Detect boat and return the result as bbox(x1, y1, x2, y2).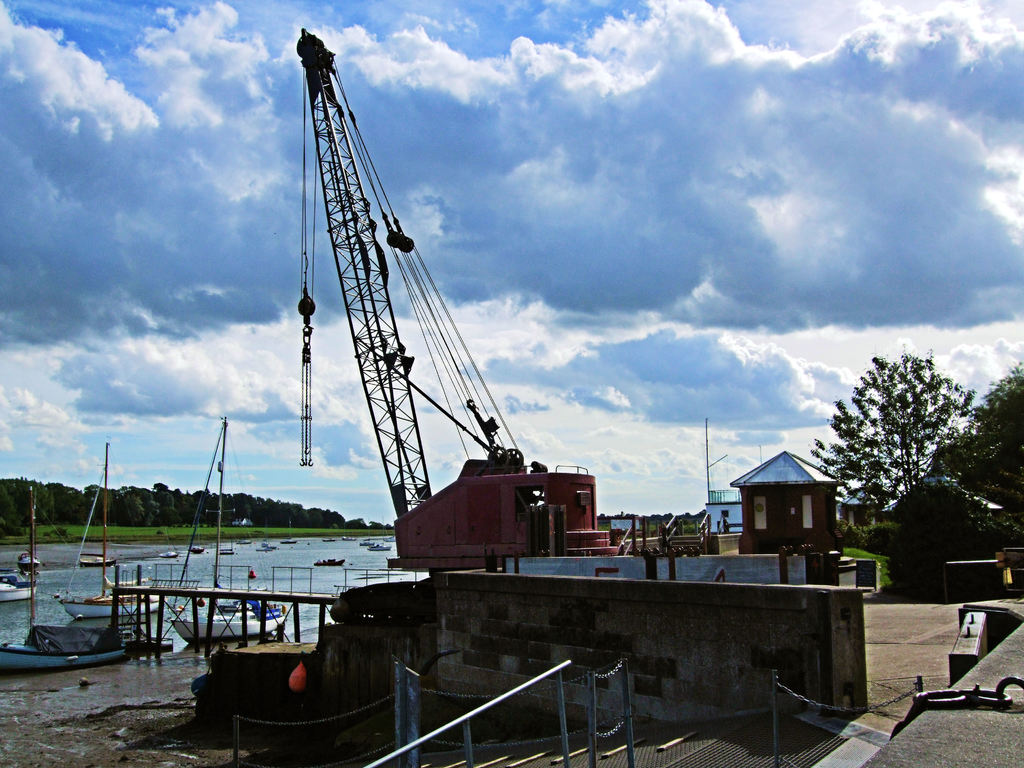
bbox(319, 539, 338, 545).
